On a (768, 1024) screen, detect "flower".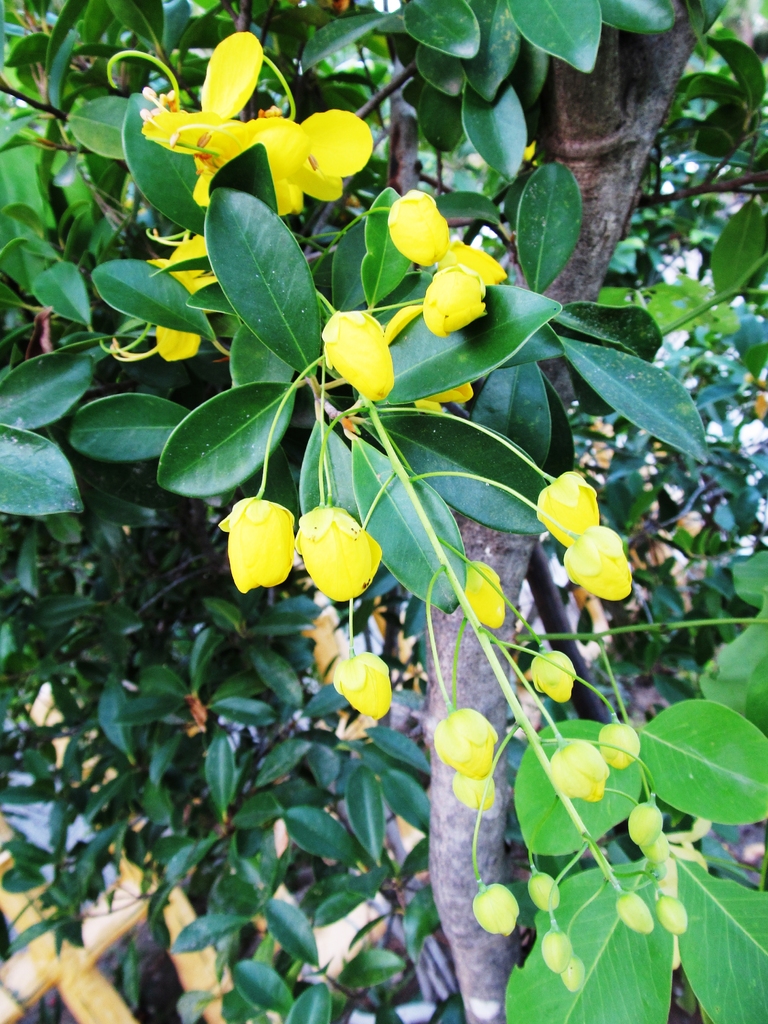
(left=601, top=719, right=643, bottom=771).
